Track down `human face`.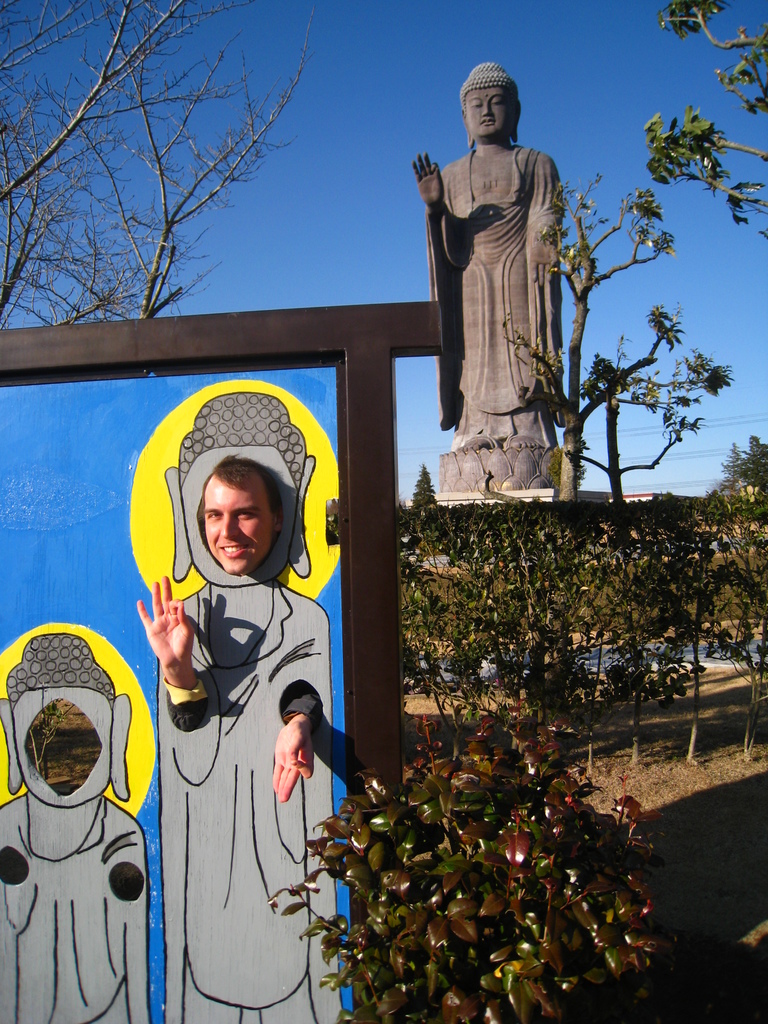
Tracked to (x1=203, y1=477, x2=273, y2=574).
